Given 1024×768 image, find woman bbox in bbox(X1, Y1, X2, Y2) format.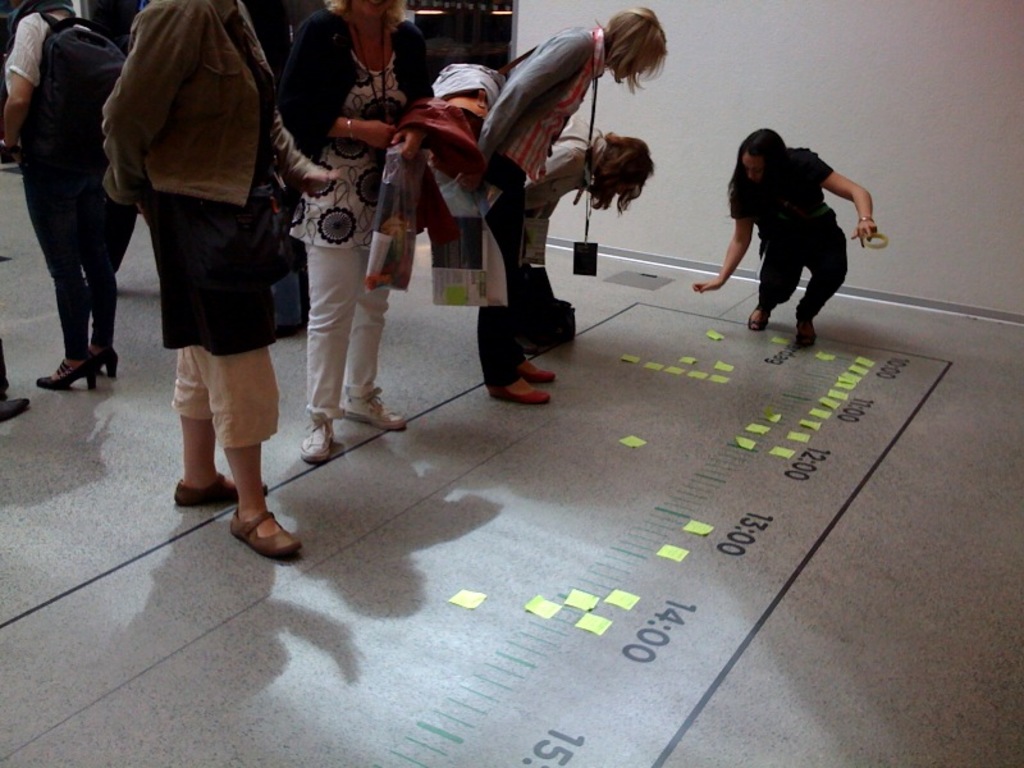
bbox(466, 0, 669, 401).
